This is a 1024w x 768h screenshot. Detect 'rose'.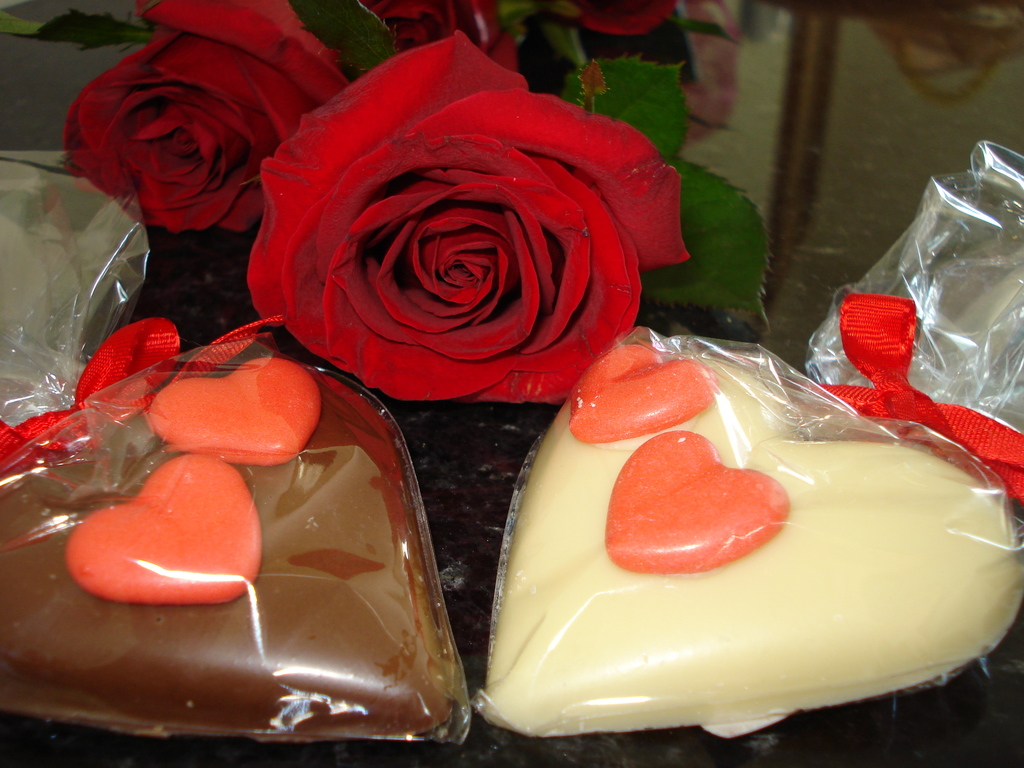
[241, 27, 693, 409].
